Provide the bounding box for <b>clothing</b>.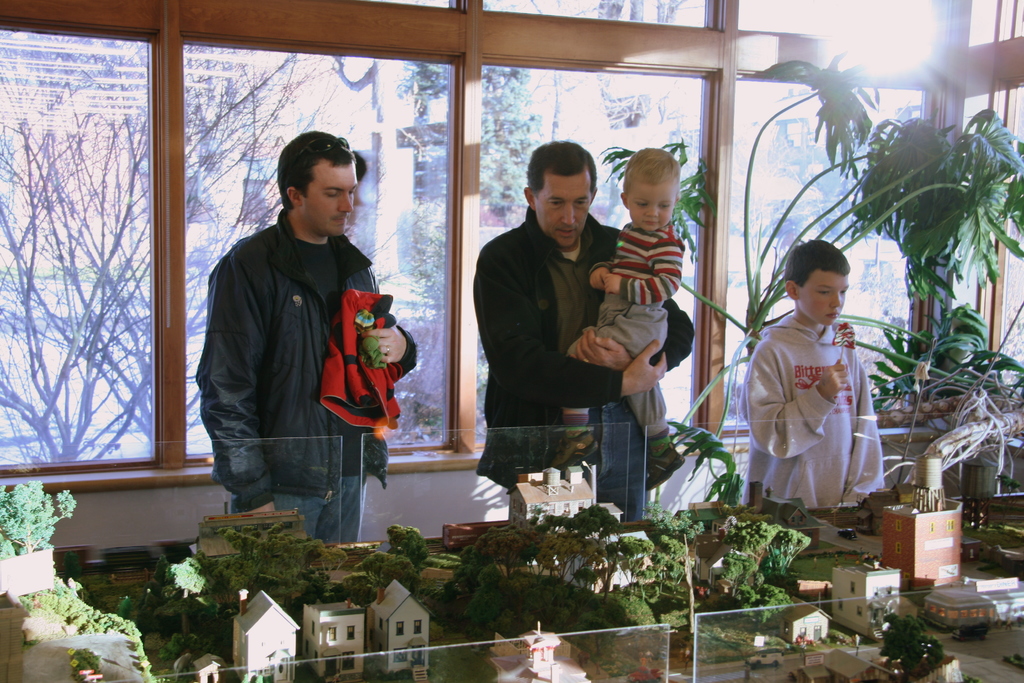
<bbox>739, 301, 906, 525</bbox>.
